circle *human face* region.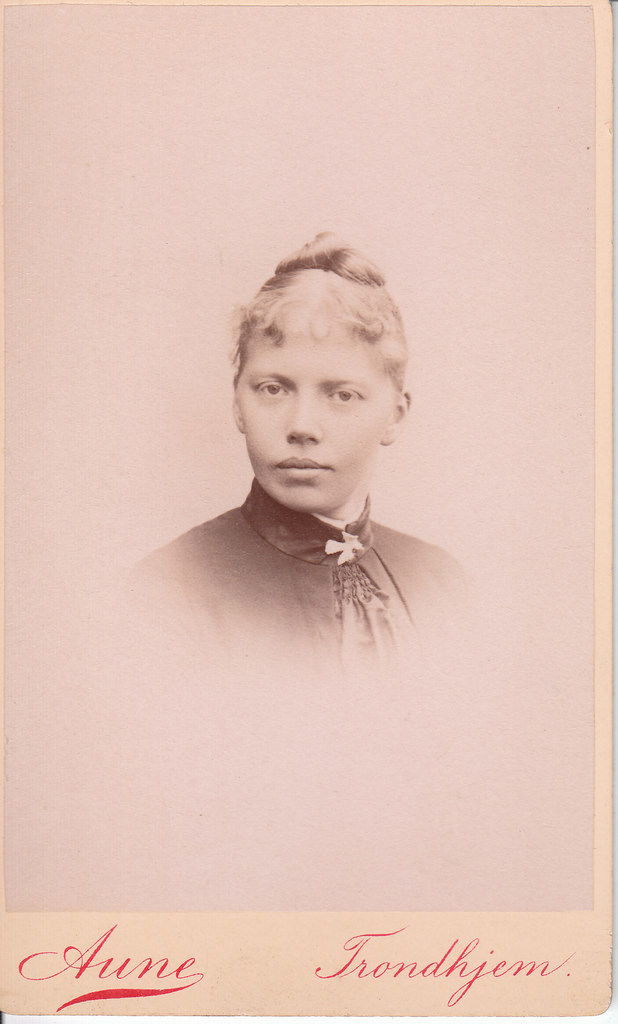
Region: box(241, 318, 398, 515).
